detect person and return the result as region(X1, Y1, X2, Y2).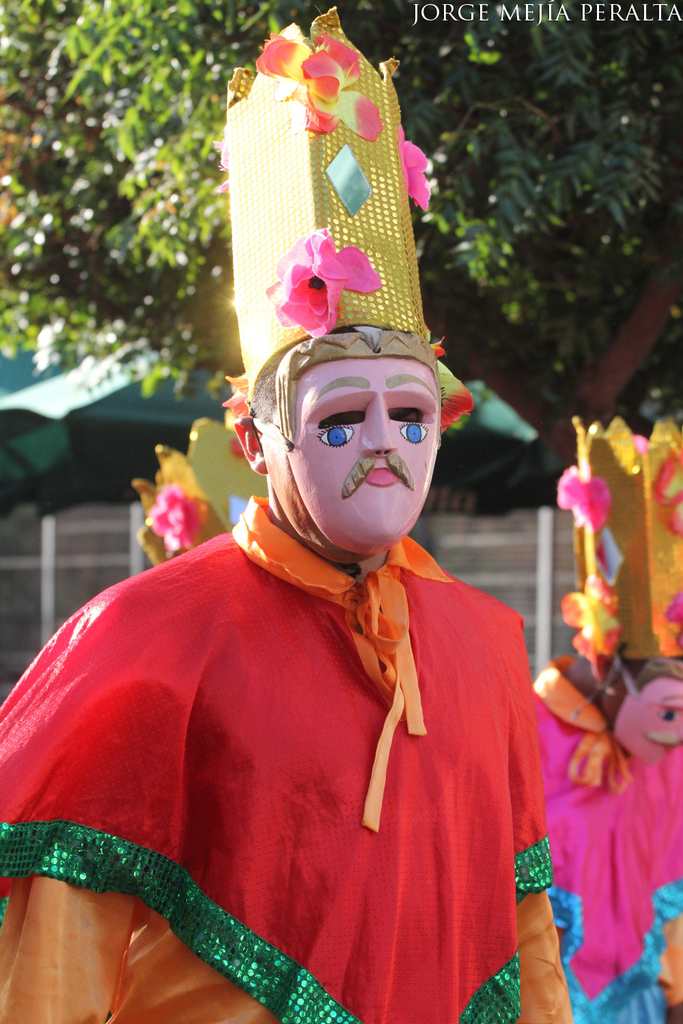
region(523, 638, 682, 1023).
